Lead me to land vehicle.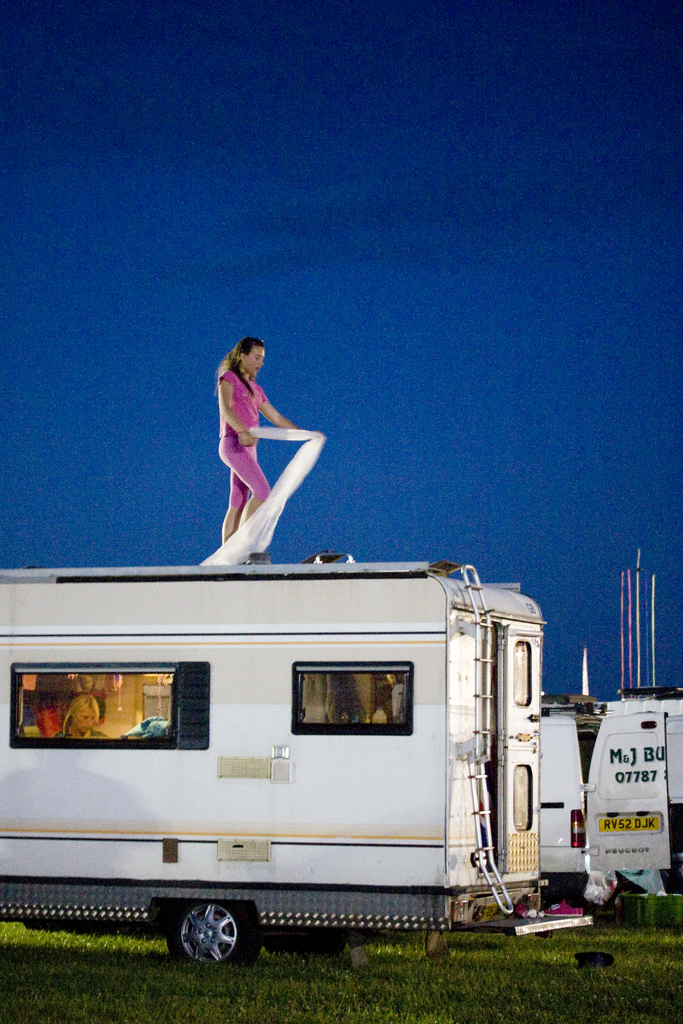
Lead to [541,712,594,897].
